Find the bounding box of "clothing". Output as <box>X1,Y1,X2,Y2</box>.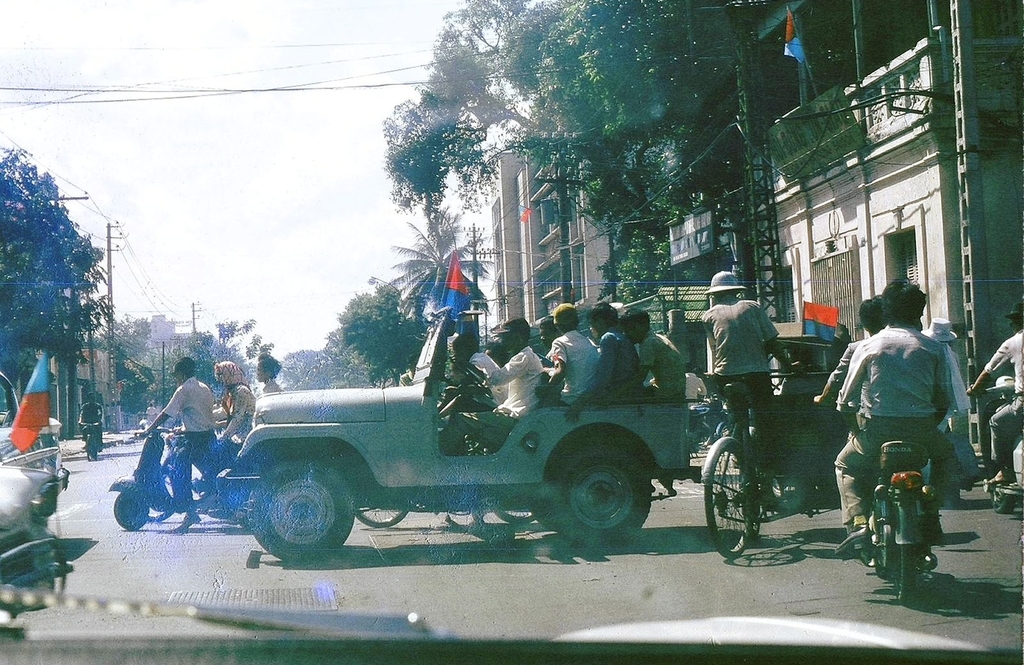
<box>983,327,1023,464</box>.
